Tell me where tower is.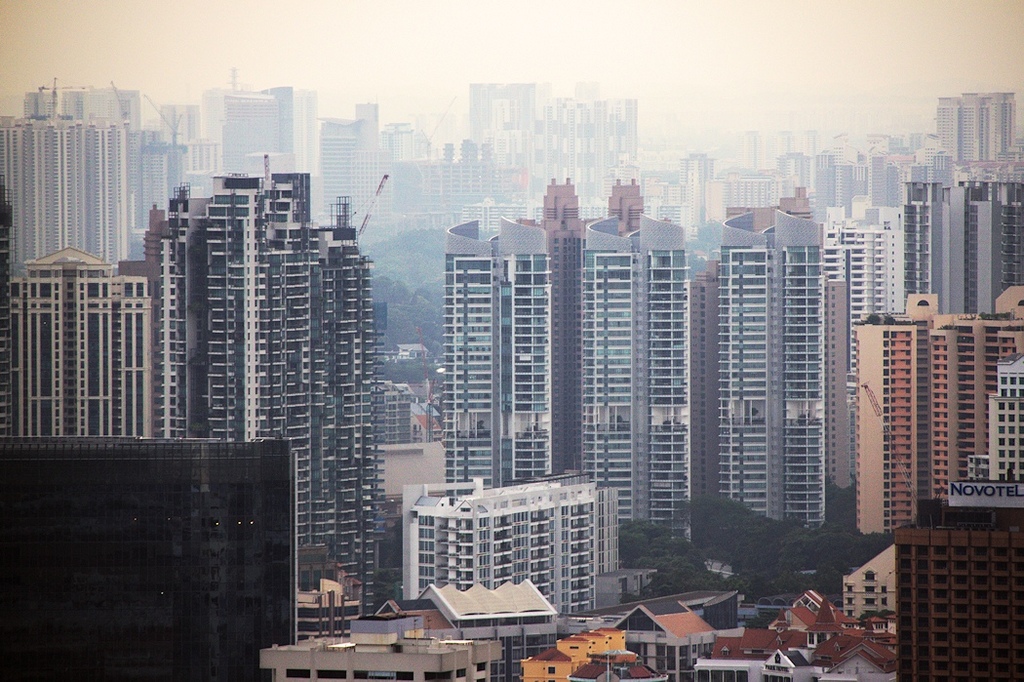
tower is at detection(389, 466, 647, 635).
